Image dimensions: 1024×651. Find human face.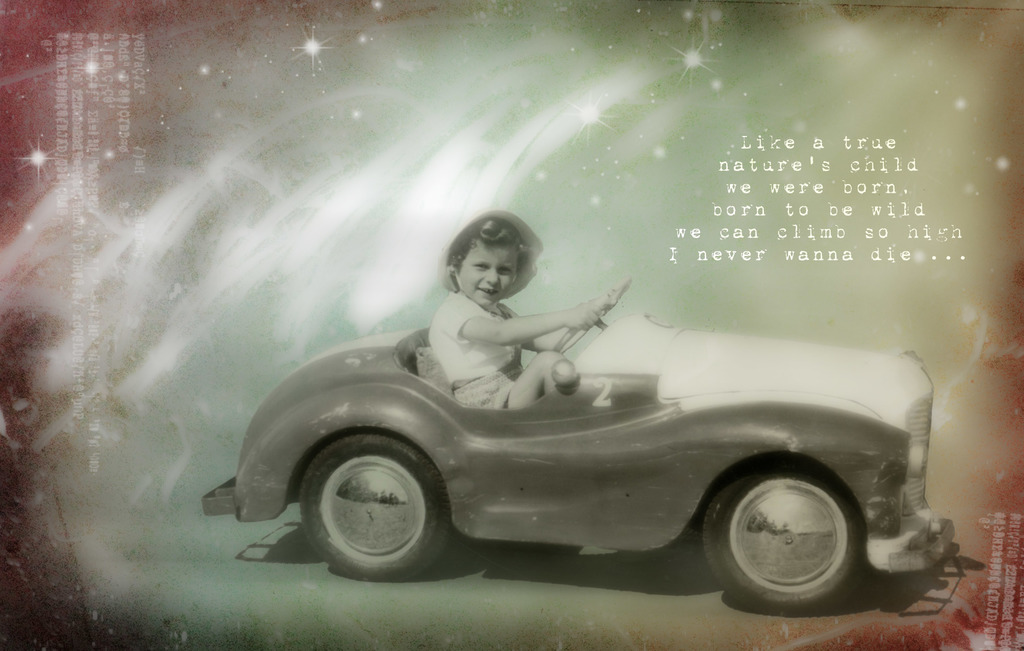
457 238 516 308.
